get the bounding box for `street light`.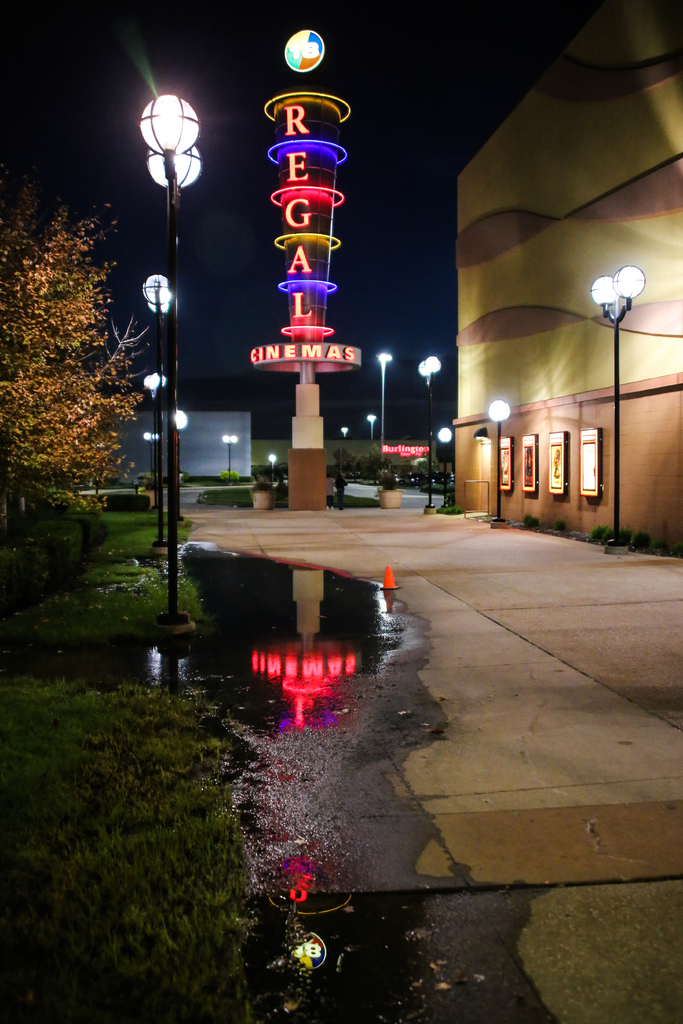
<bbox>588, 264, 647, 554</bbox>.
